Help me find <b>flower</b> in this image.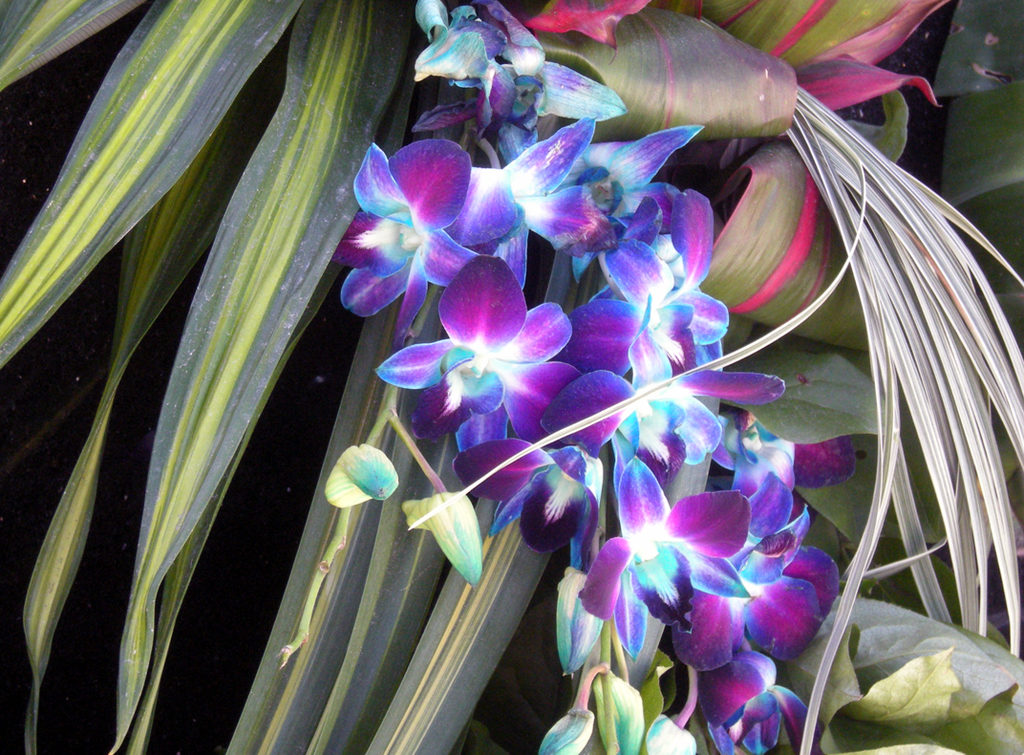
Found it: select_region(584, 463, 757, 655).
